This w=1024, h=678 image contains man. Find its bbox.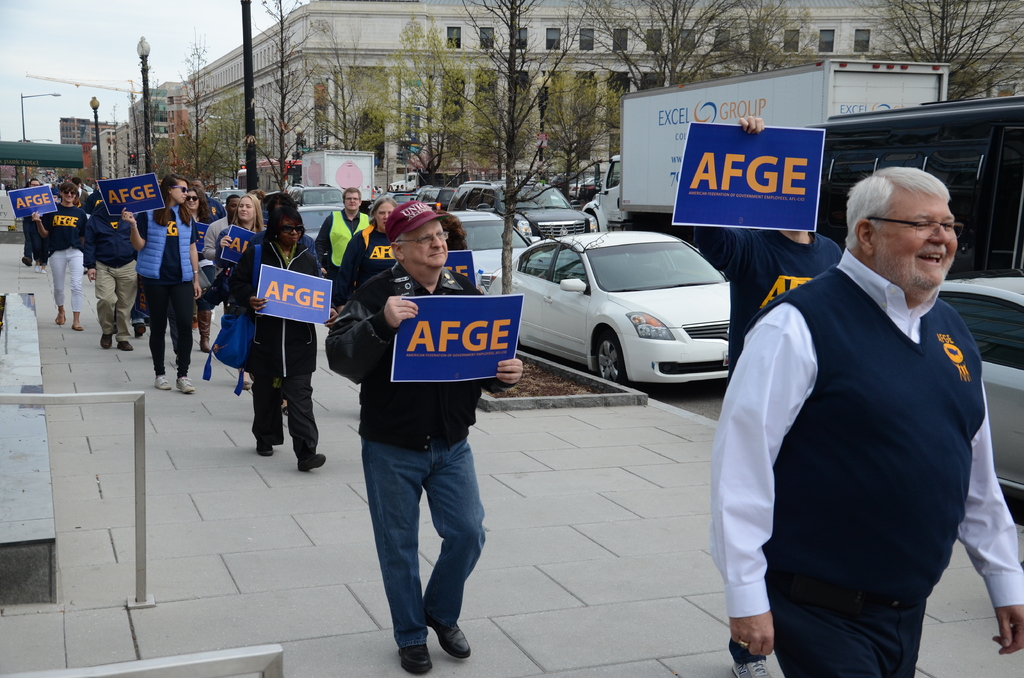
[710,133,1008,660].
